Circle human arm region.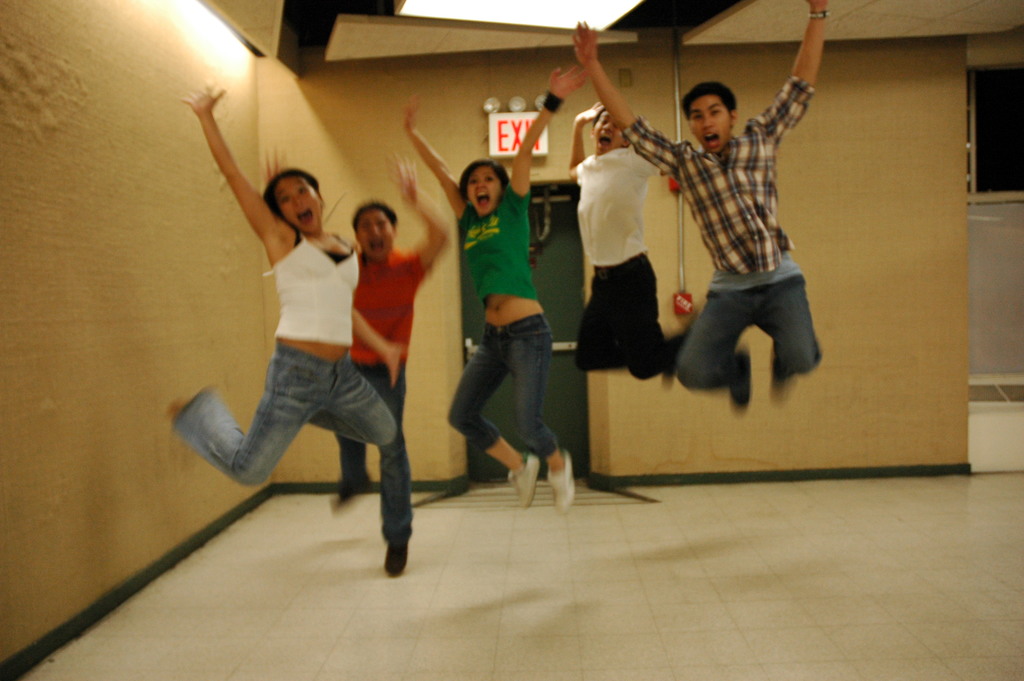
Region: <region>400, 149, 451, 282</region>.
